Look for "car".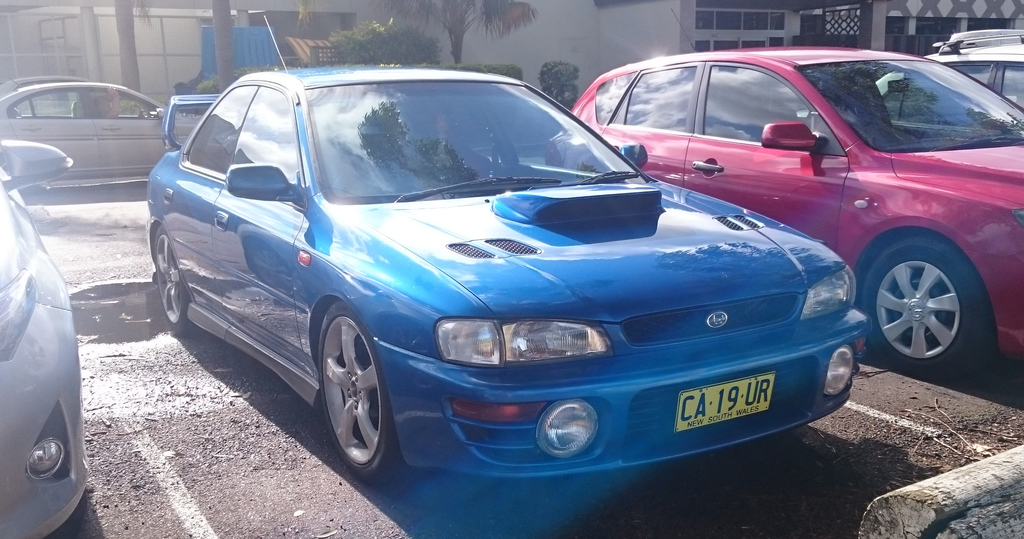
Found: box(0, 79, 200, 179).
